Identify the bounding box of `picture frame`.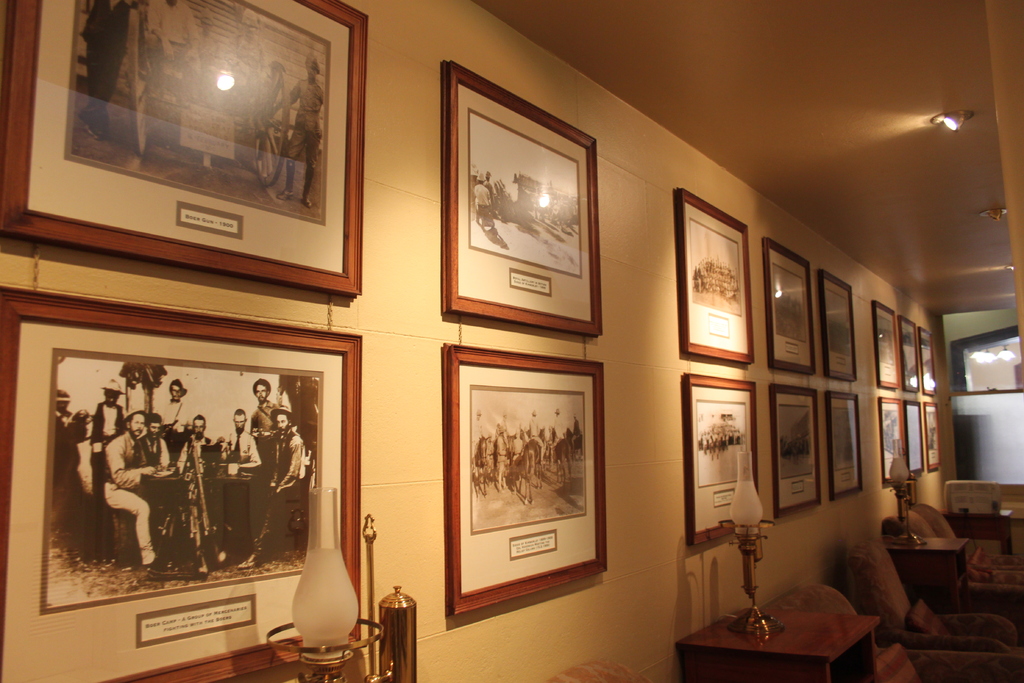
bbox=[681, 374, 750, 548].
